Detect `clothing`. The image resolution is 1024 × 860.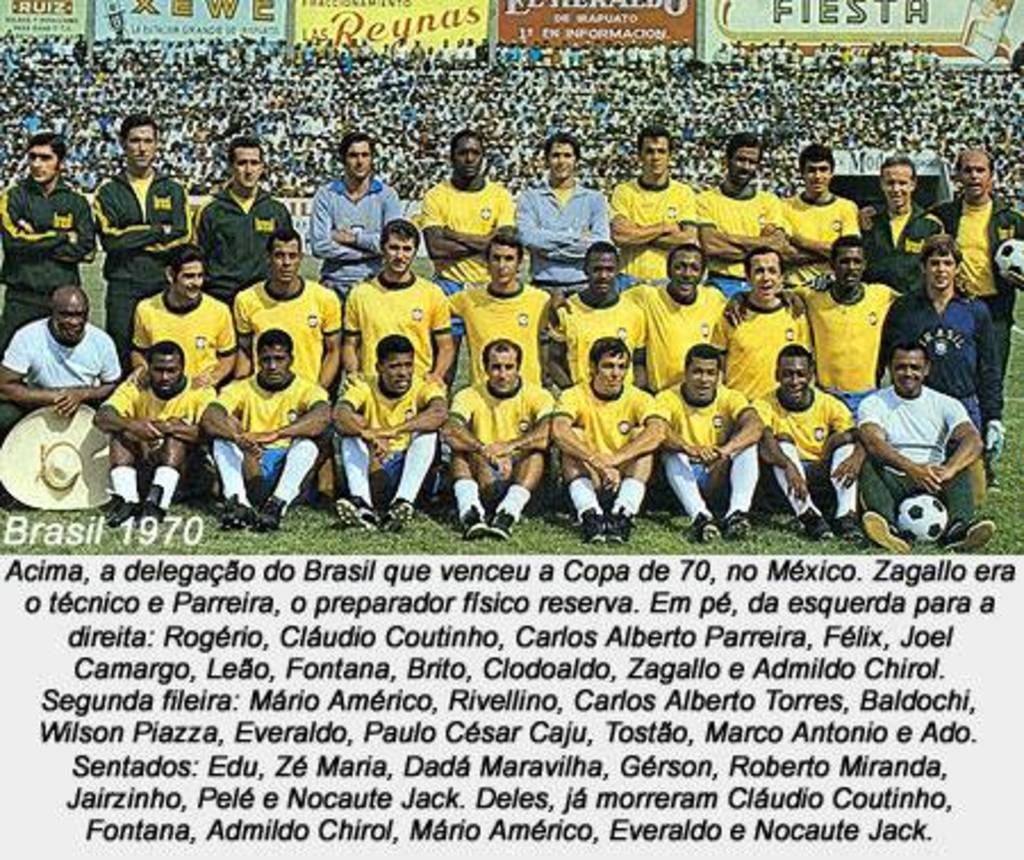
(x1=724, y1=444, x2=751, y2=512).
